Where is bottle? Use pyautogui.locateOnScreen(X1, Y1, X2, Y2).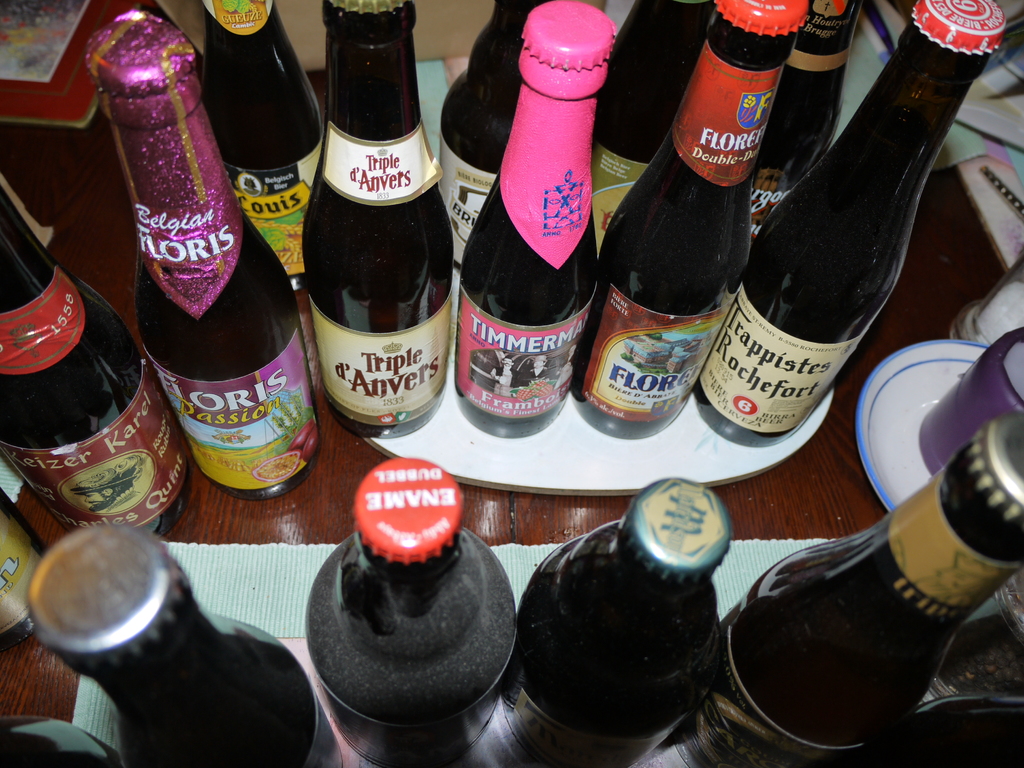
pyautogui.locateOnScreen(453, 0, 616, 438).
